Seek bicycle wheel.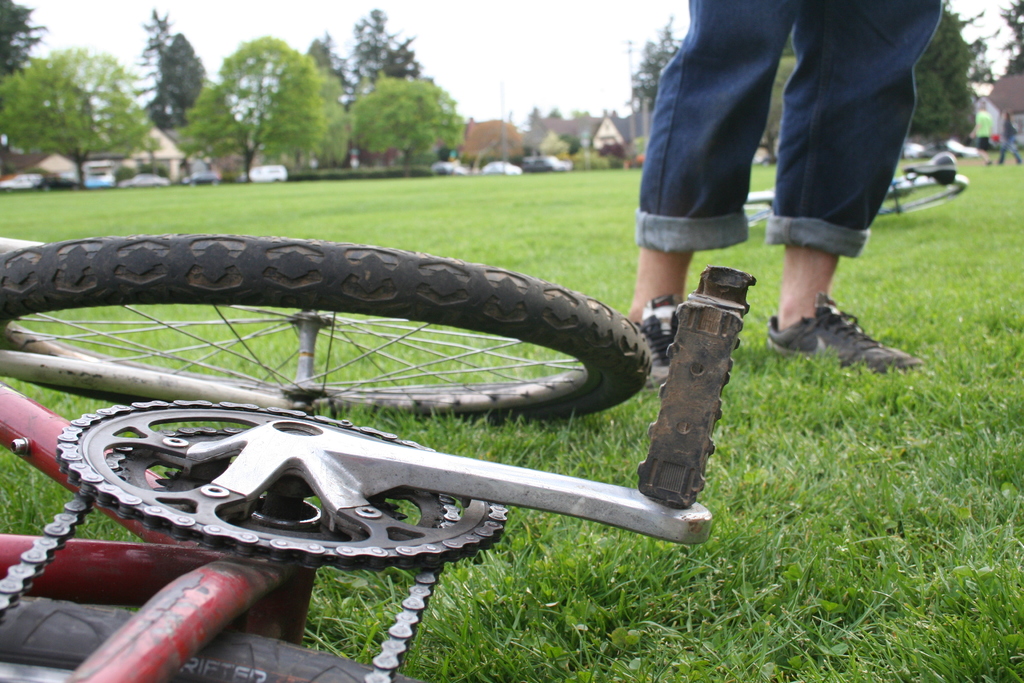
(x1=871, y1=172, x2=969, y2=233).
